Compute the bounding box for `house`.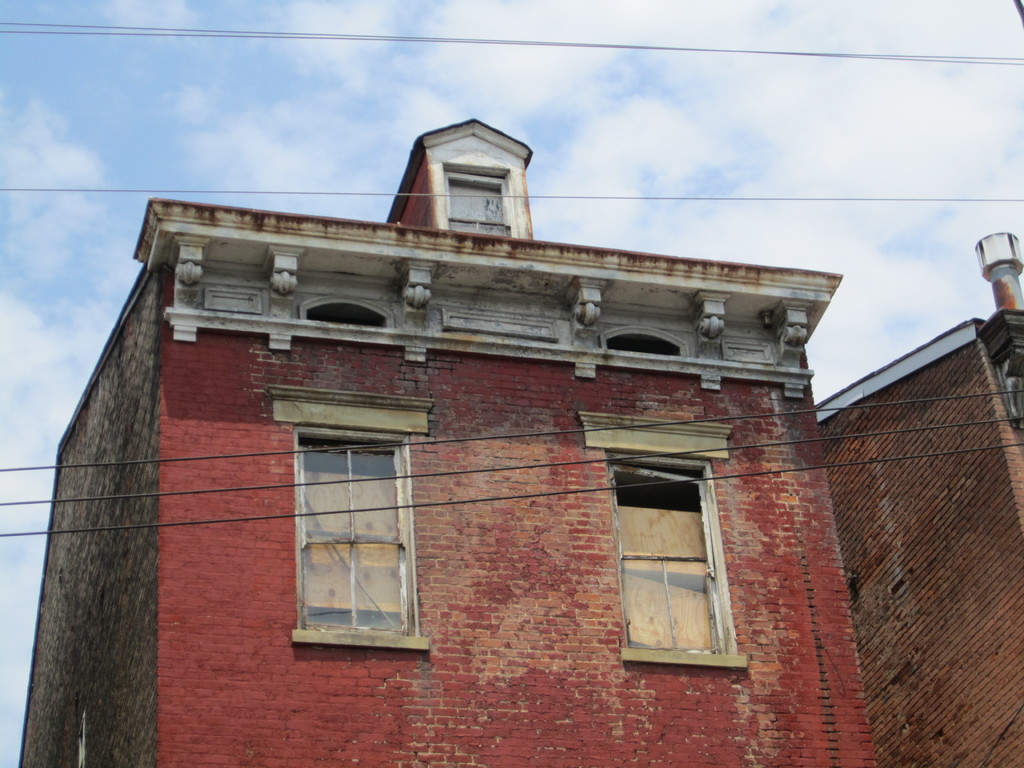
[818,233,1023,767].
